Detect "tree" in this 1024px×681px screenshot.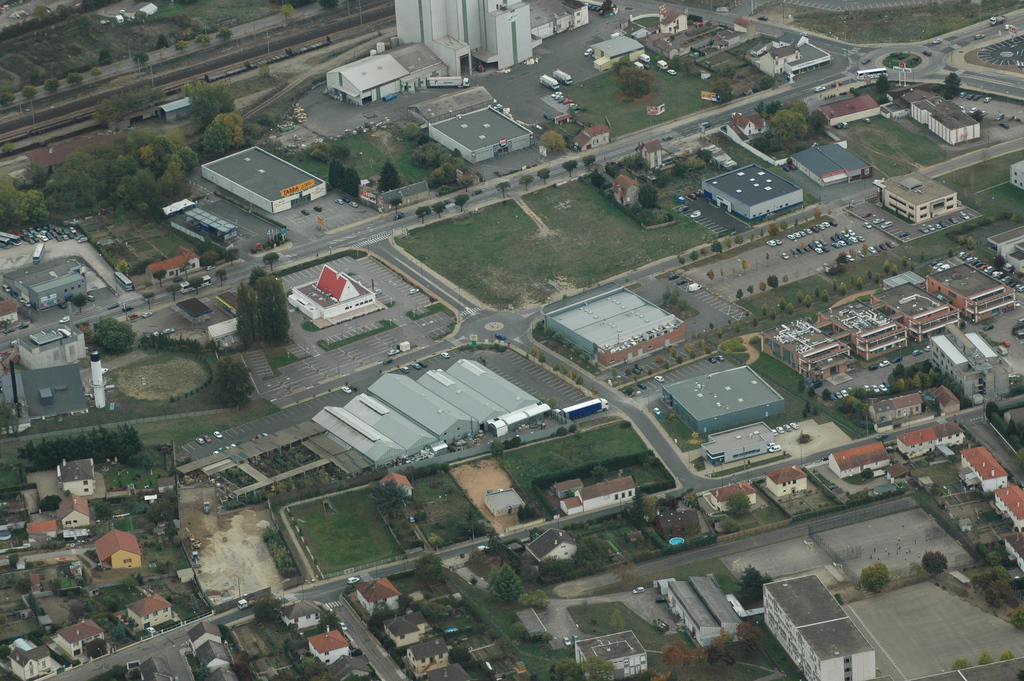
Detection: x1=708 y1=79 x2=739 y2=110.
